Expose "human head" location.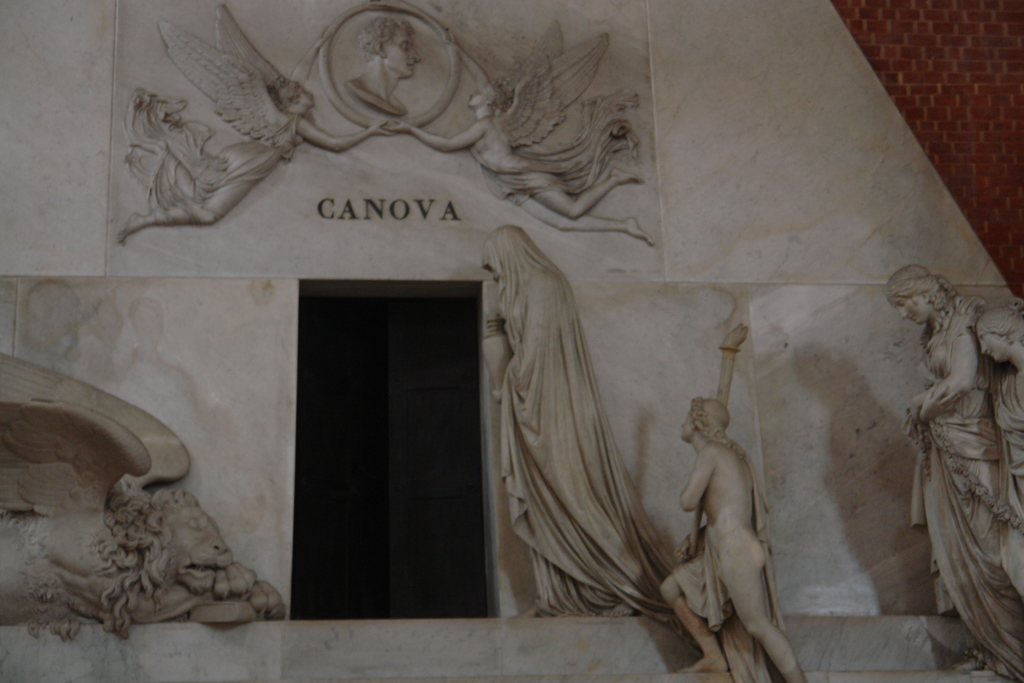
Exposed at (left=681, top=393, right=733, bottom=443).
